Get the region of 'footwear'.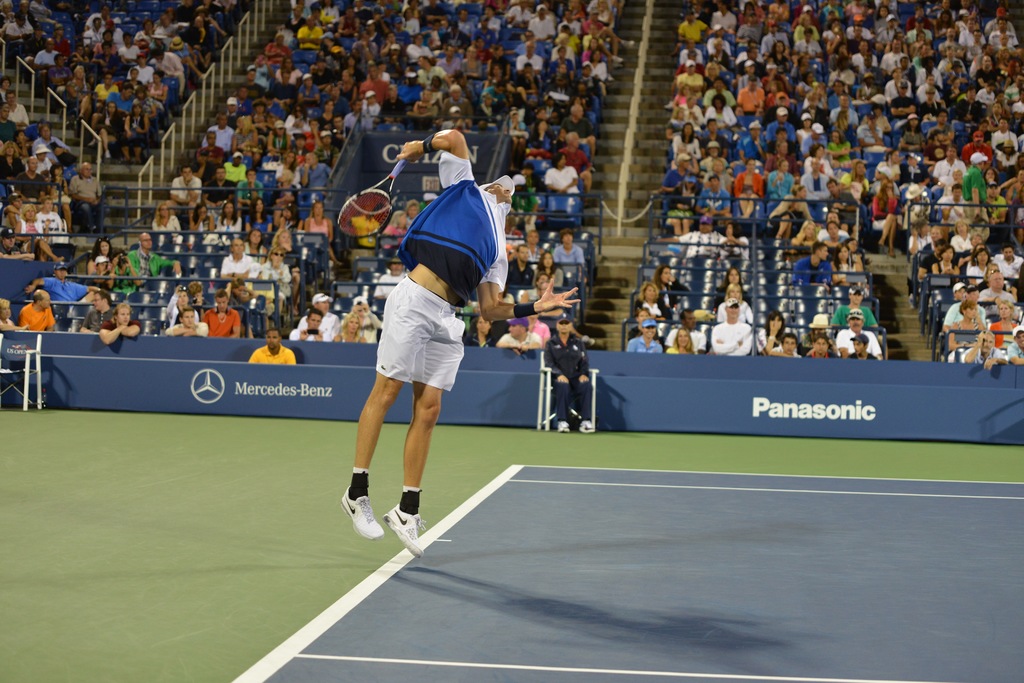
[606, 74, 612, 82].
